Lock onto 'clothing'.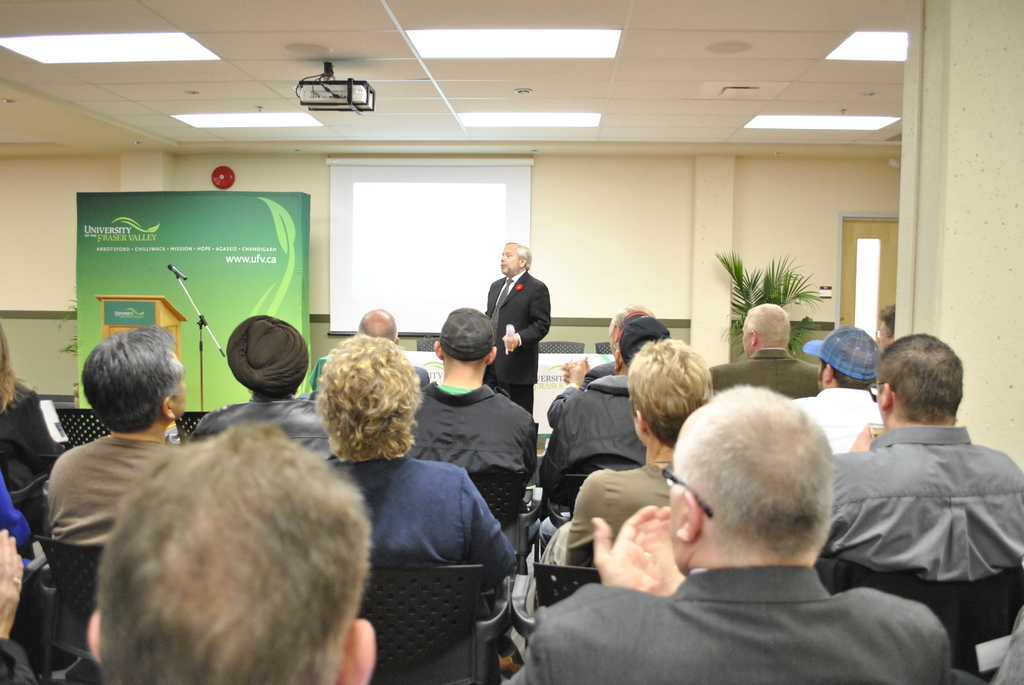
Locked: <bbox>816, 392, 1012, 640</bbox>.
